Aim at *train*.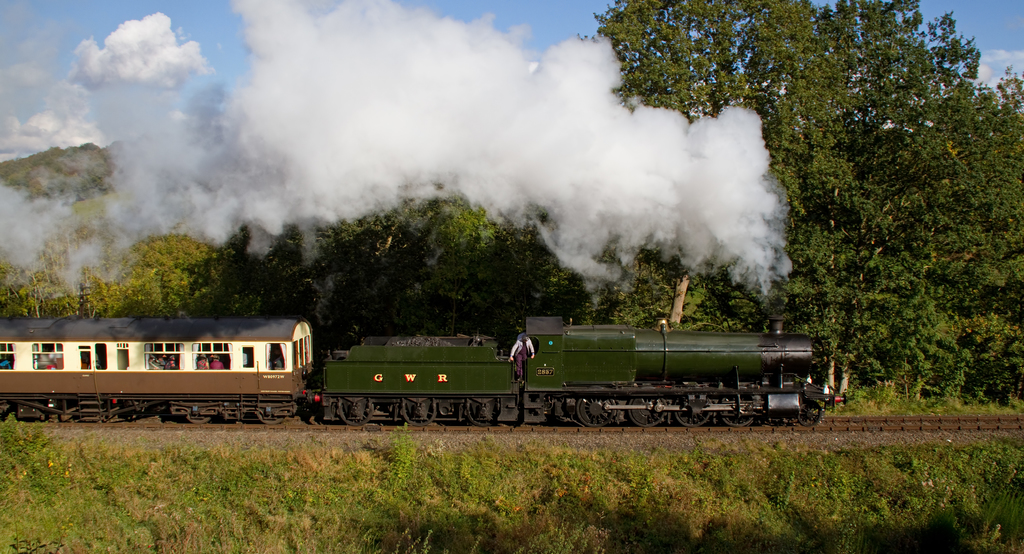
Aimed at [0,315,850,429].
